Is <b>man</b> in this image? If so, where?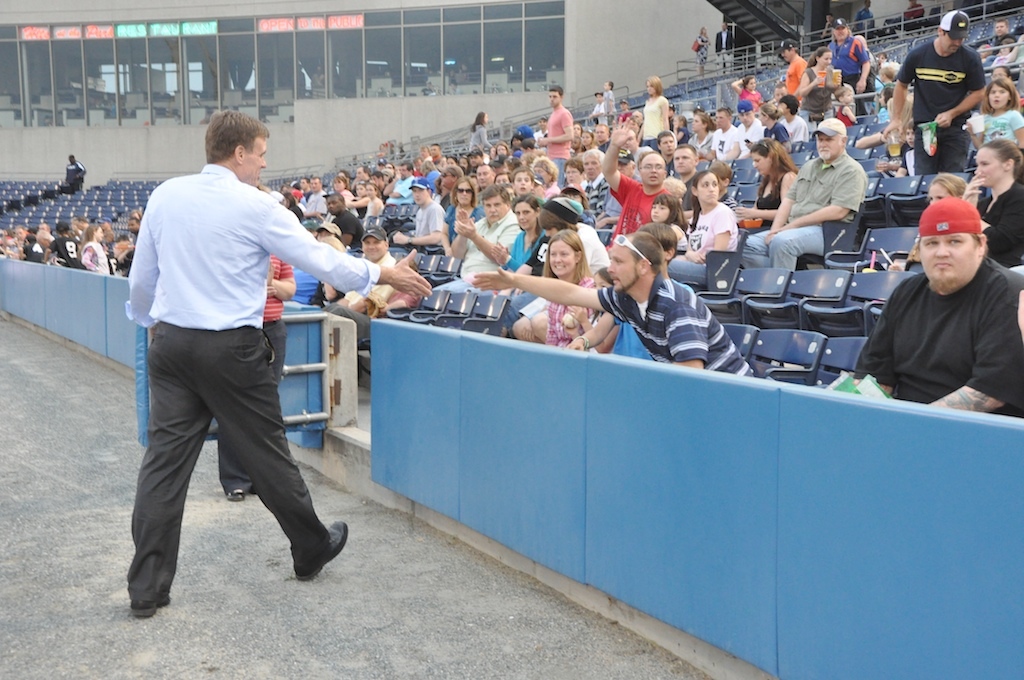
Yes, at select_region(880, 9, 989, 178).
